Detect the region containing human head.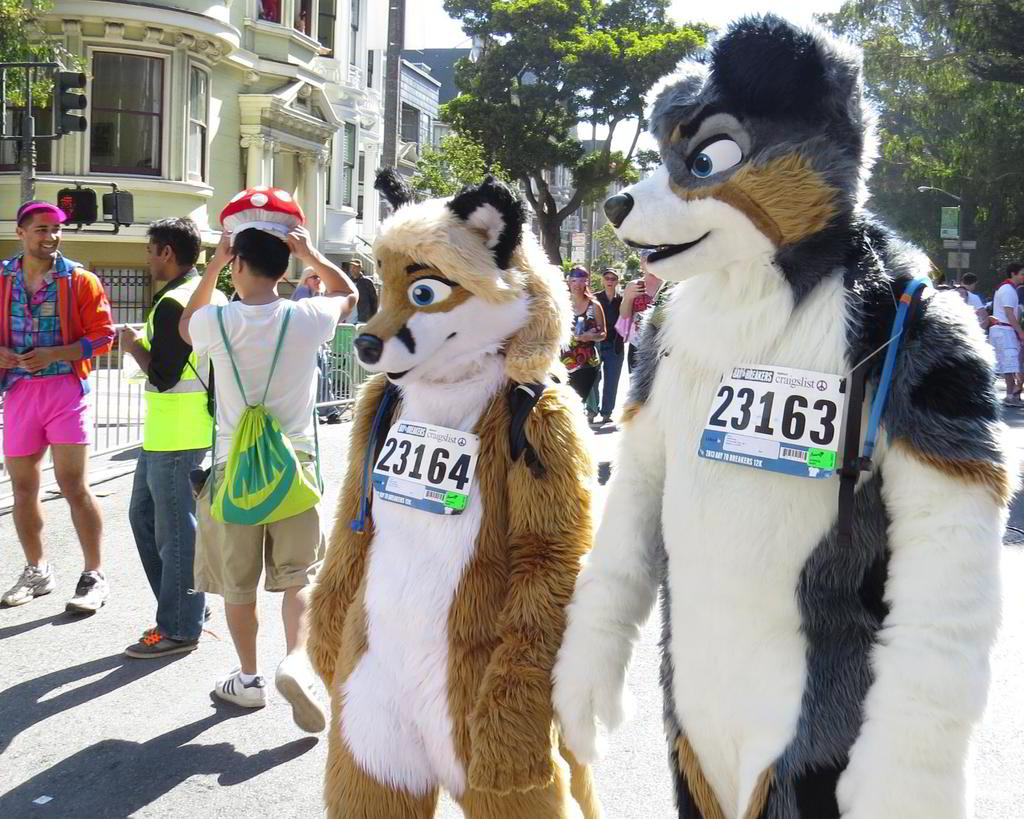
Rect(350, 262, 367, 278).
